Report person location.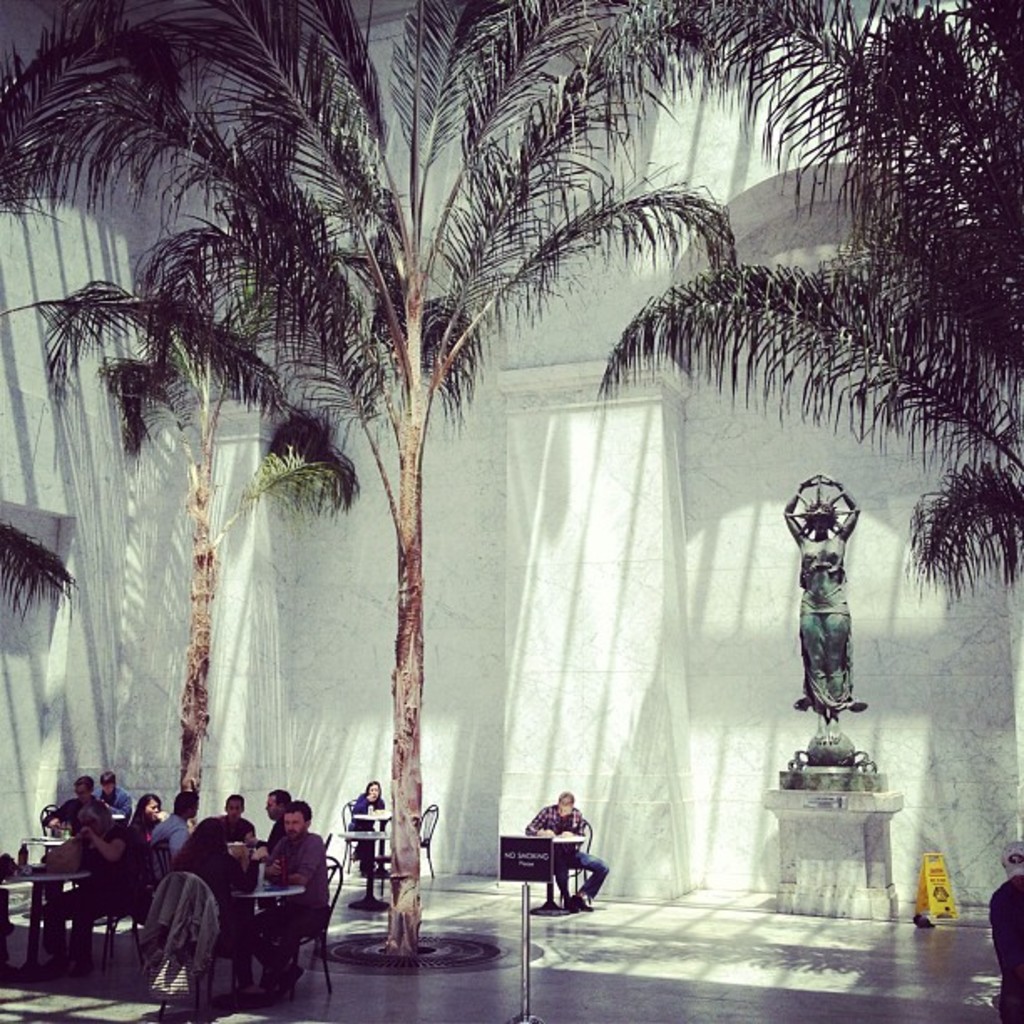
Report: [989, 842, 1022, 1022].
